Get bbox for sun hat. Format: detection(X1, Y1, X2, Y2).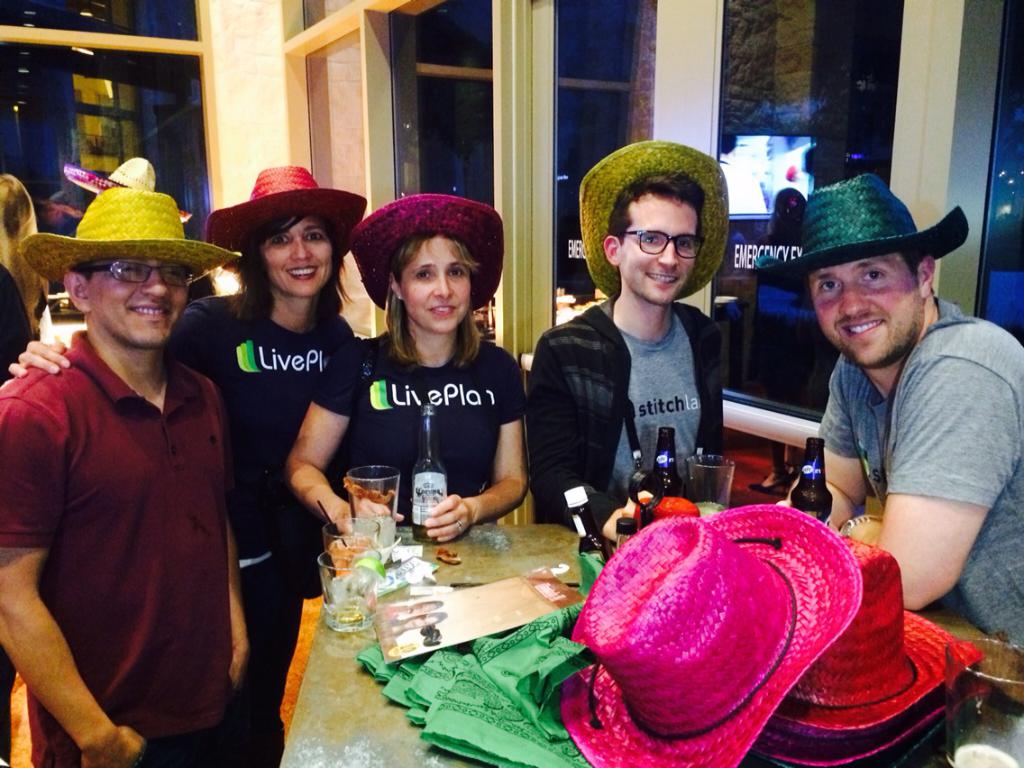
detection(576, 140, 730, 301).
